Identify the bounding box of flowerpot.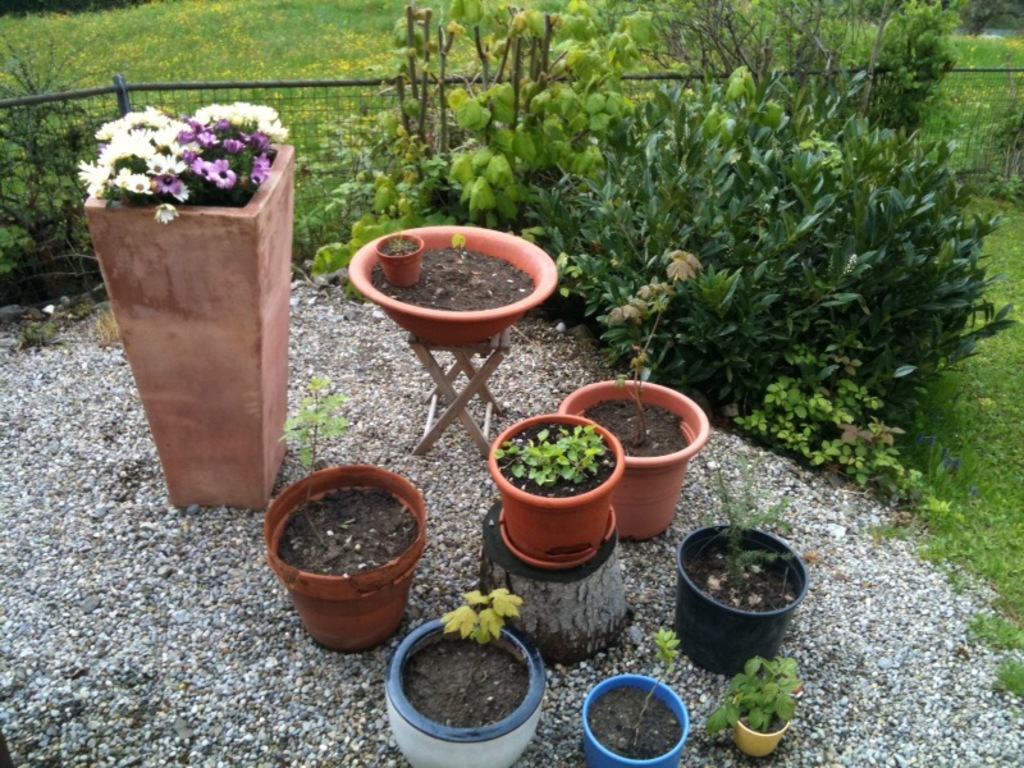
{"x1": 728, "y1": 698, "x2": 791, "y2": 759}.
